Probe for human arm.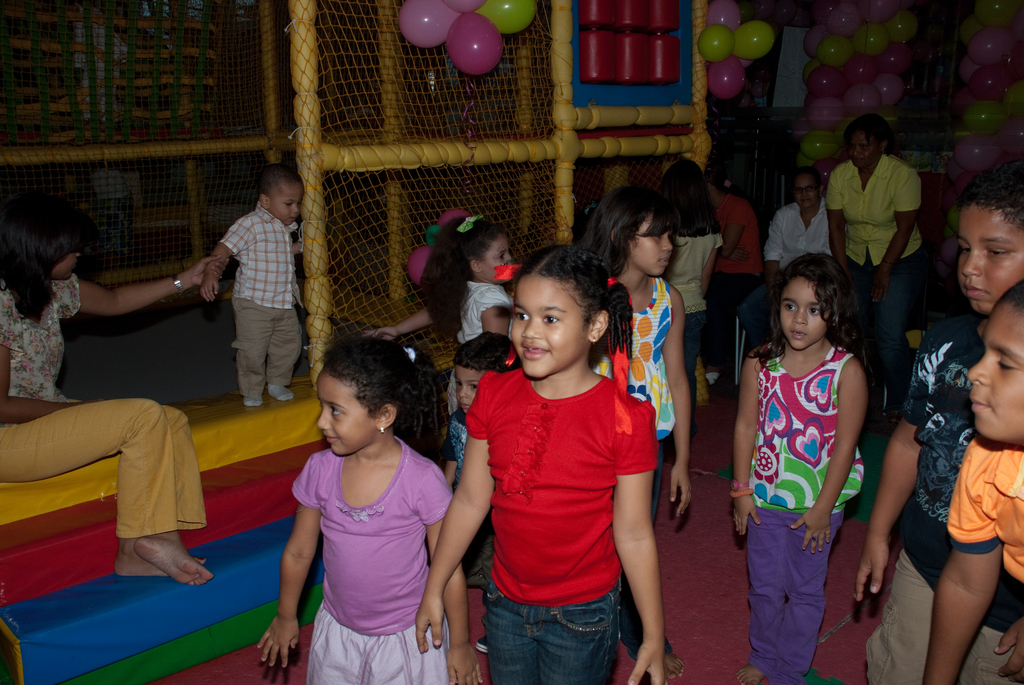
Probe result: box=[412, 461, 484, 683].
